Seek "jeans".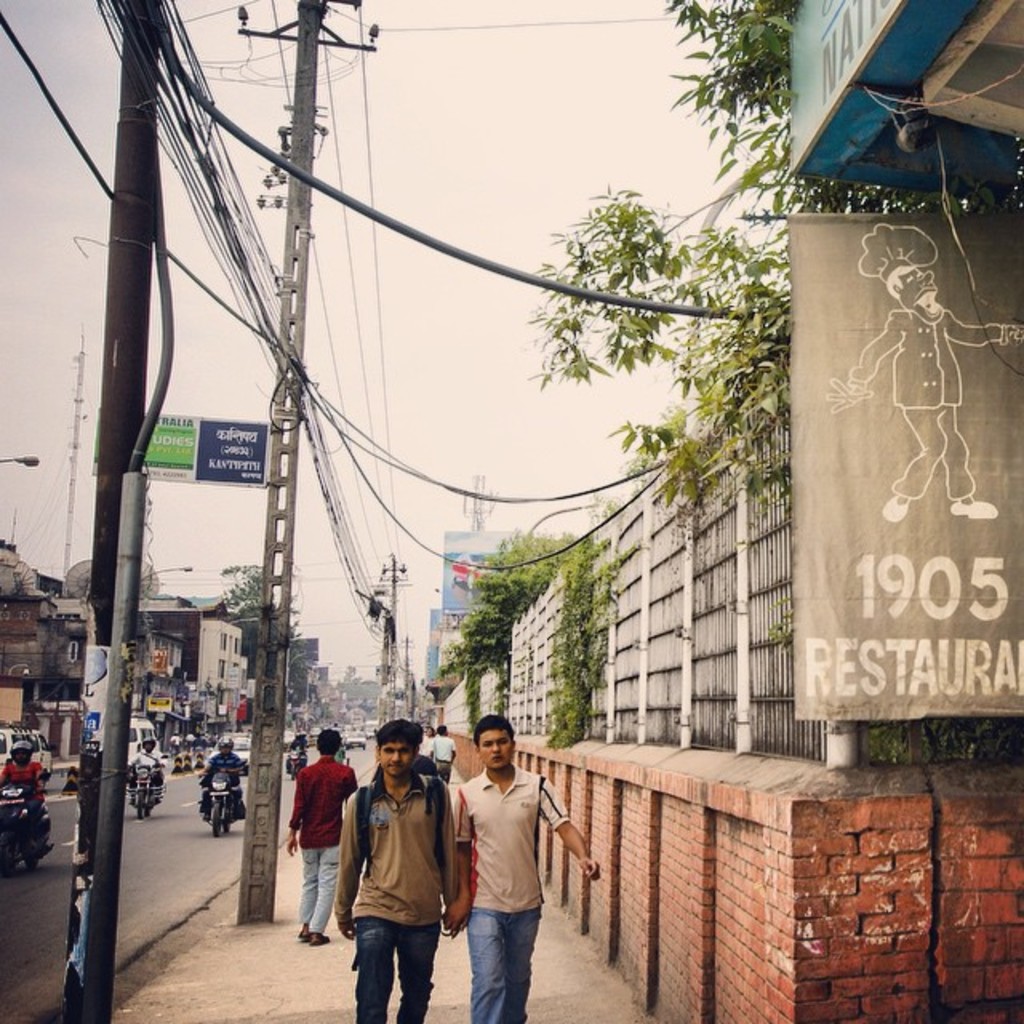
Rect(358, 917, 437, 1022).
